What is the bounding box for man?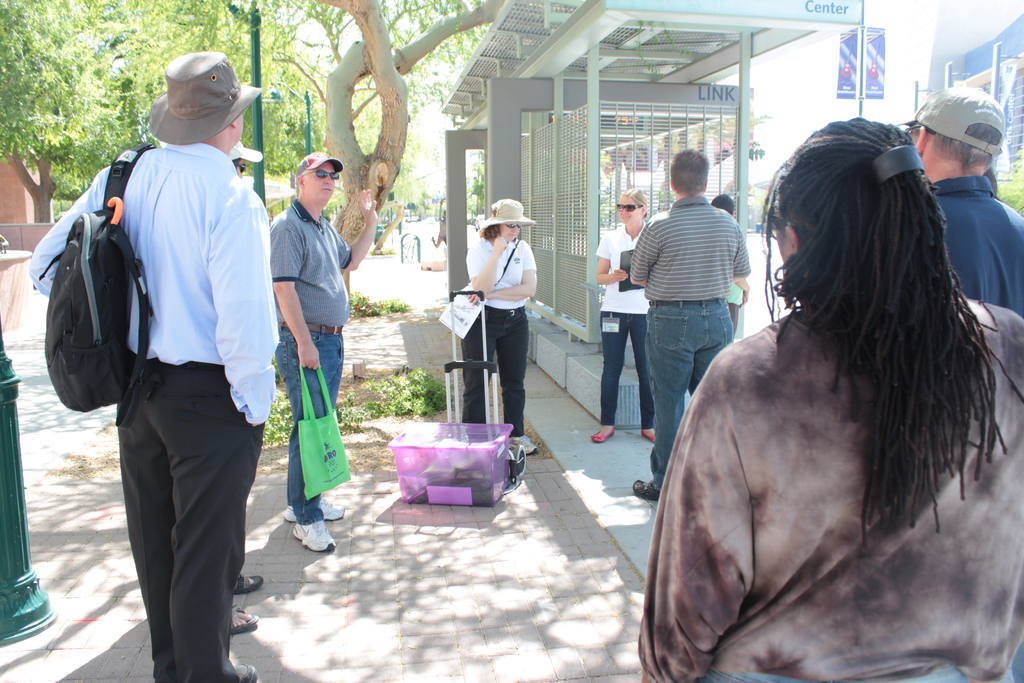
x1=904, y1=85, x2=1023, y2=315.
